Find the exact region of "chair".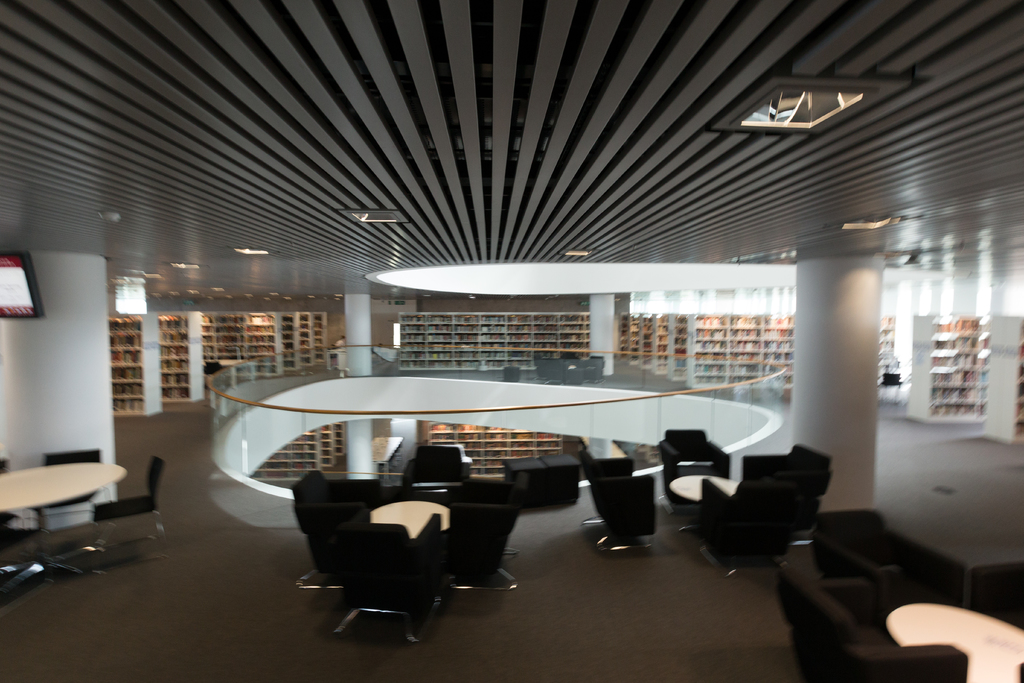
Exact region: crop(283, 479, 387, 604).
